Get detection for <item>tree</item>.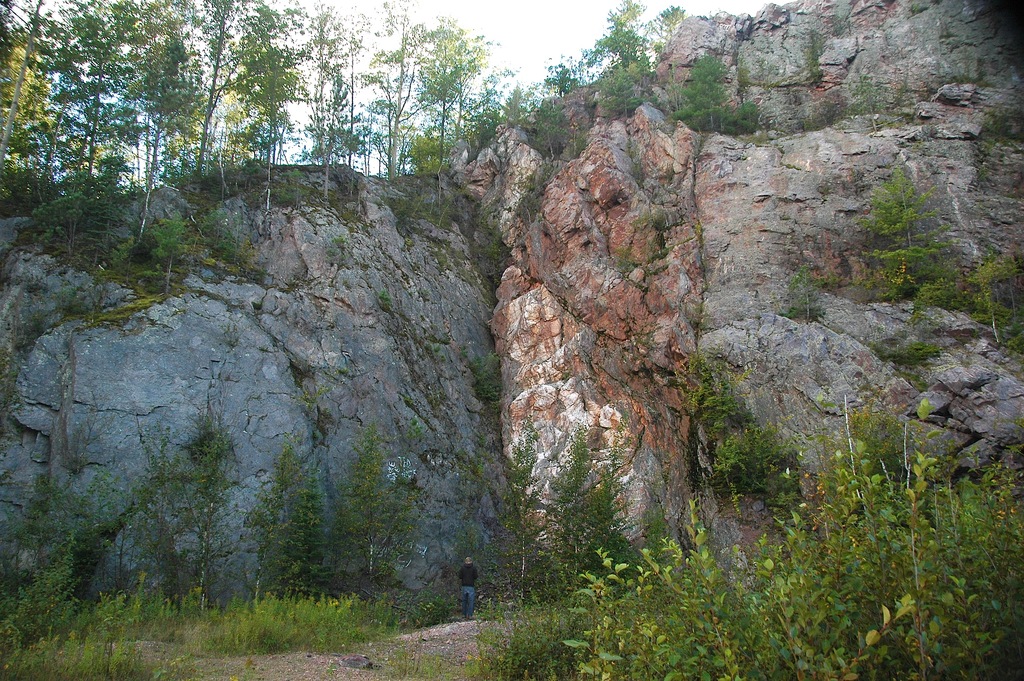
Detection: l=783, t=261, r=834, b=325.
